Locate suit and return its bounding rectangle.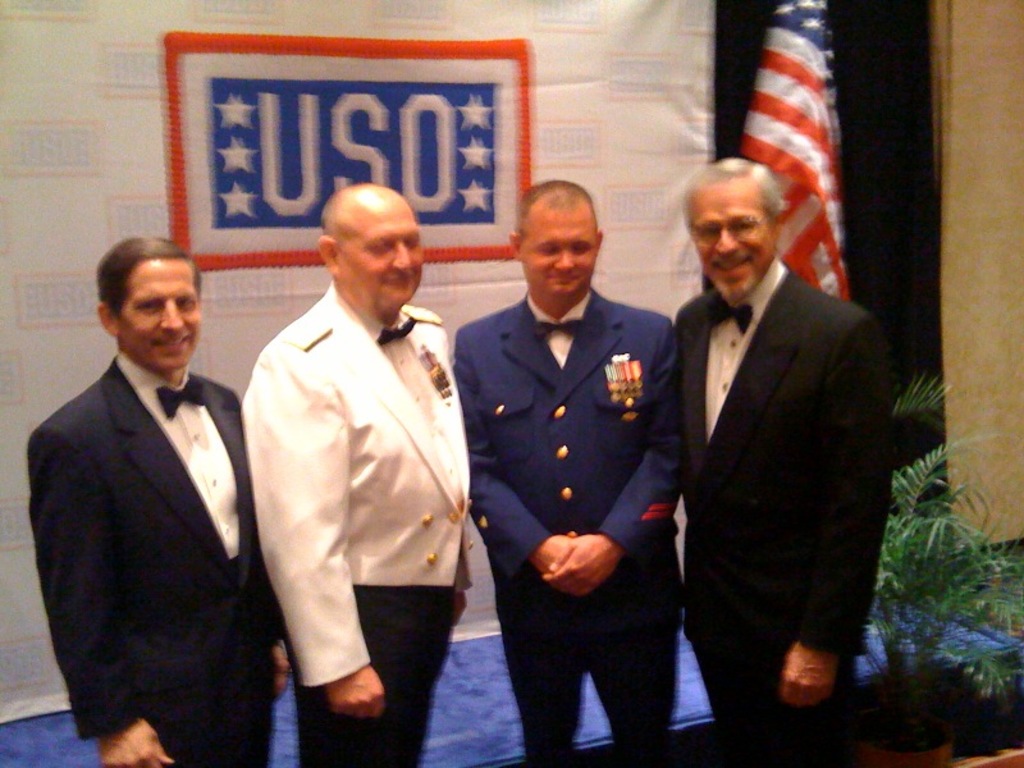
[445, 282, 682, 767].
